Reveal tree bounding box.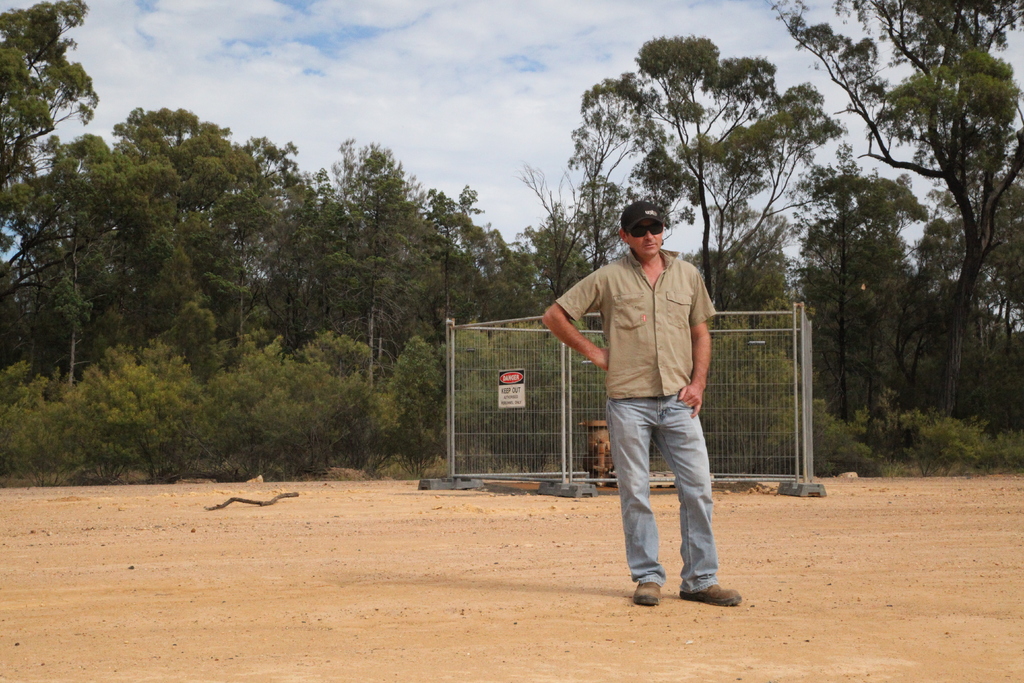
Revealed: select_region(0, 0, 113, 505).
